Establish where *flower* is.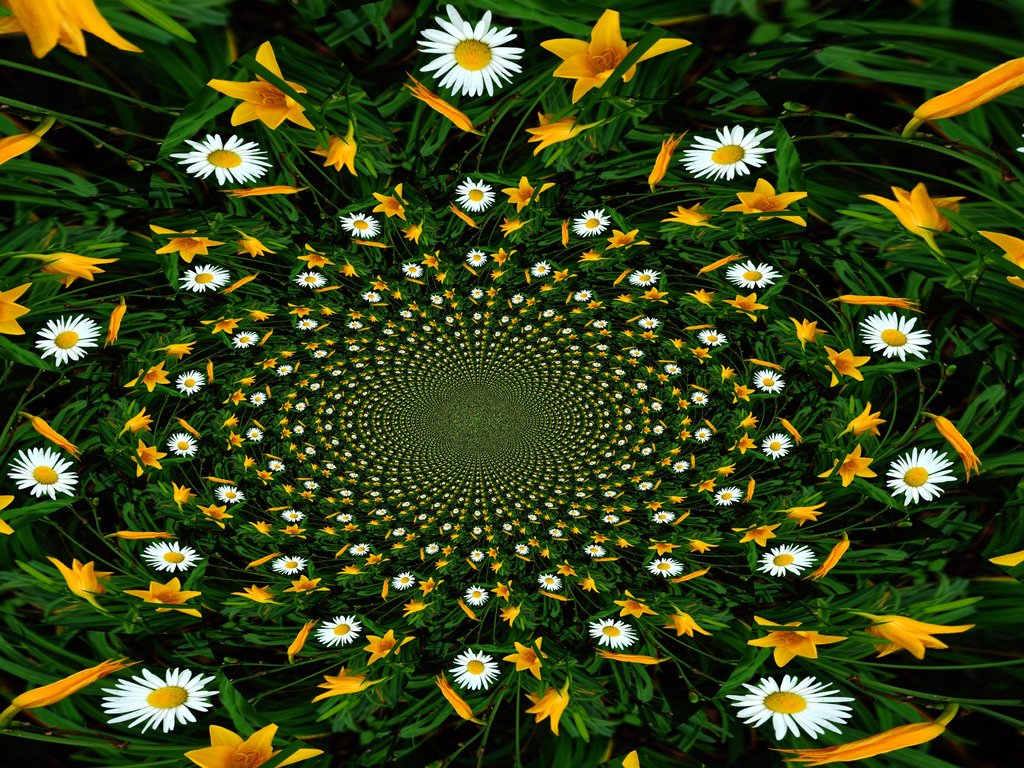
Established at x1=392 y1=543 x2=406 y2=552.
